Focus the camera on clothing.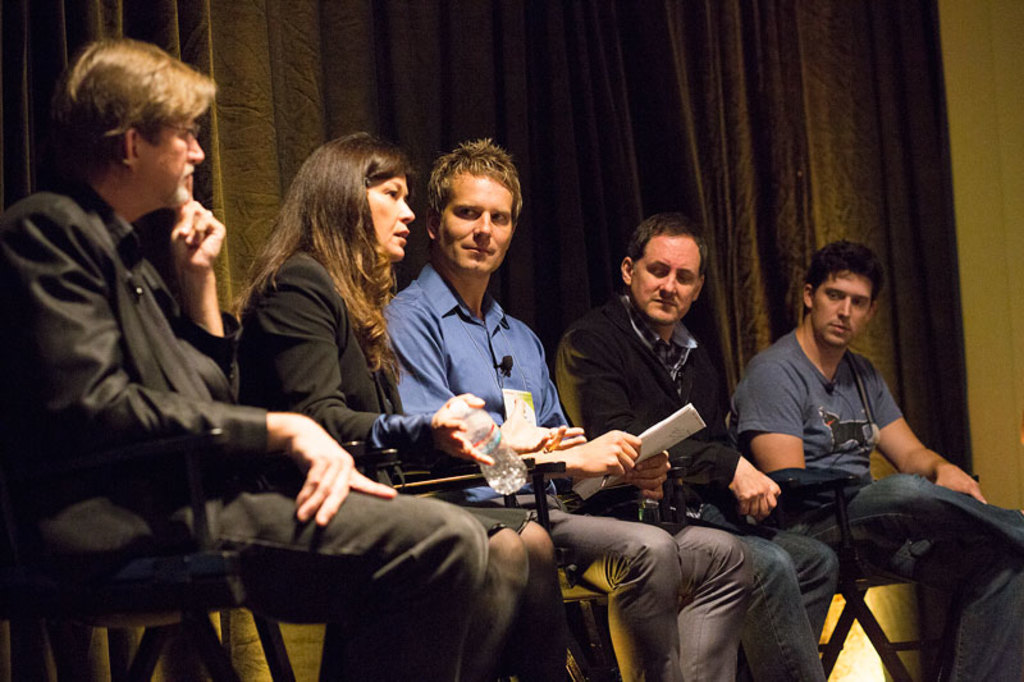
Focus region: detection(570, 293, 837, 681).
